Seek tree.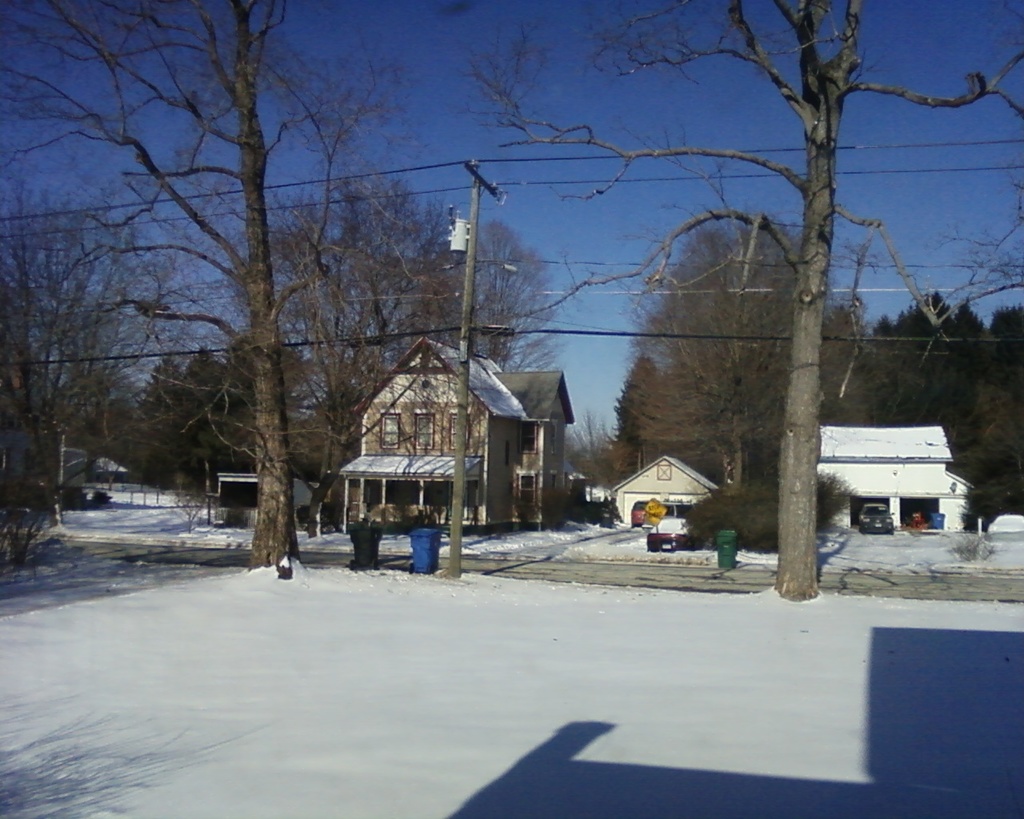
[956,305,1023,536].
